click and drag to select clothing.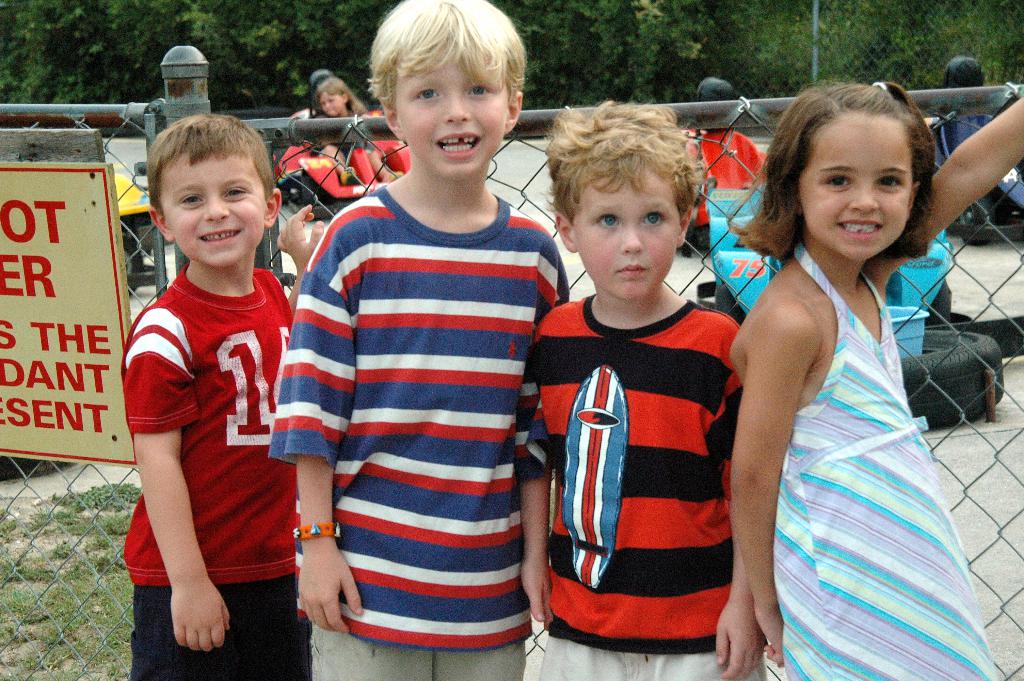
Selection: <region>116, 580, 295, 680</region>.
